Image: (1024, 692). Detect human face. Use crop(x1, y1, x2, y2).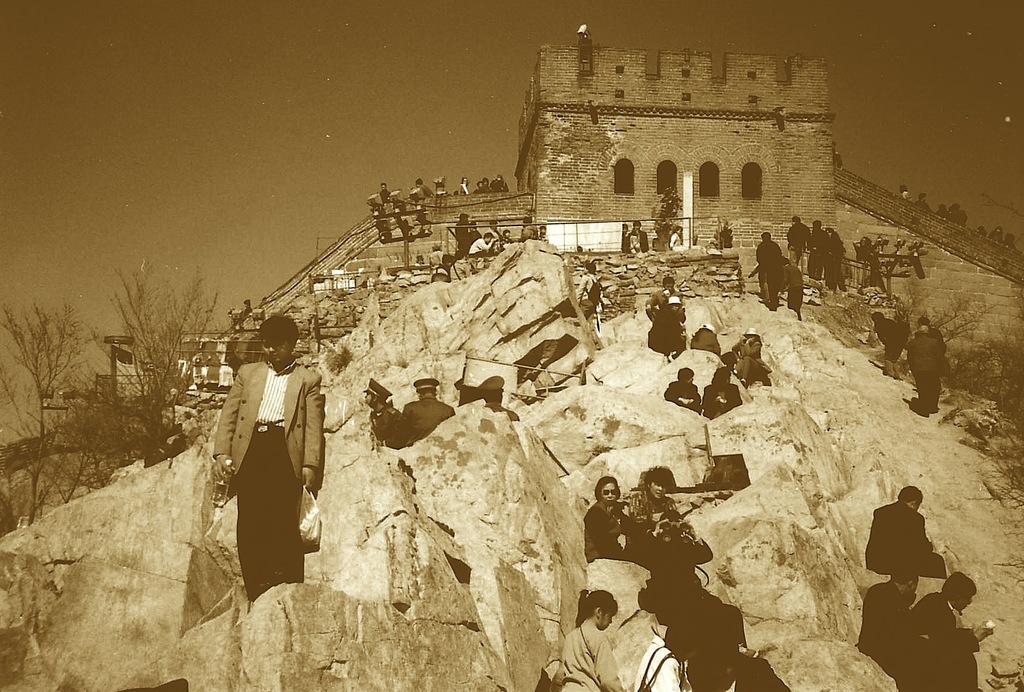
crop(378, 179, 391, 193).
